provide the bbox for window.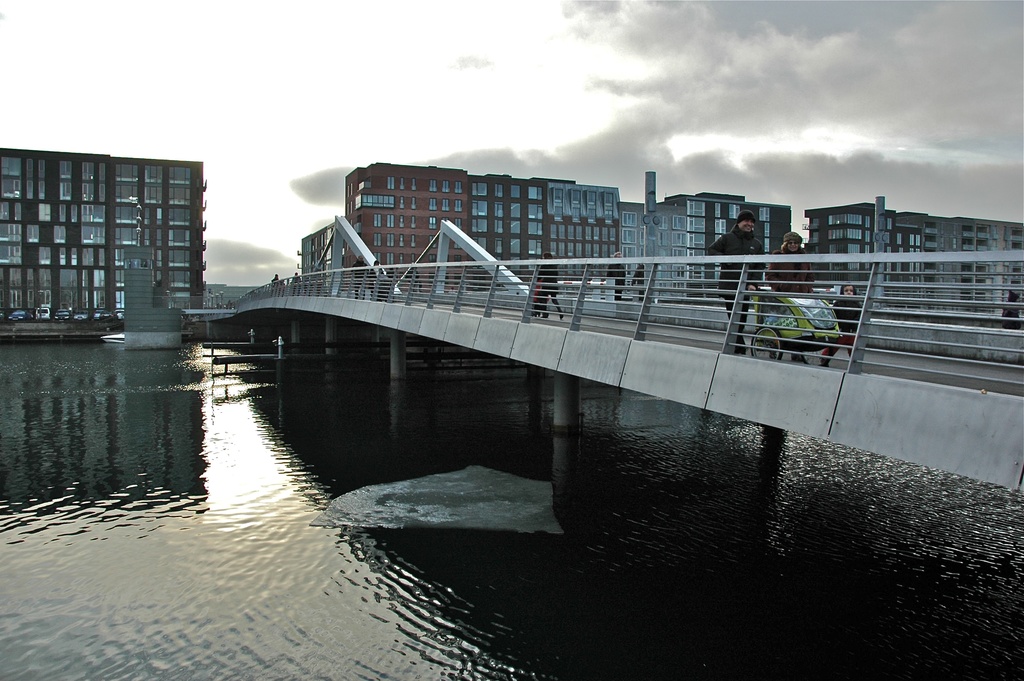
<region>374, 213, 382, 227</region>.
